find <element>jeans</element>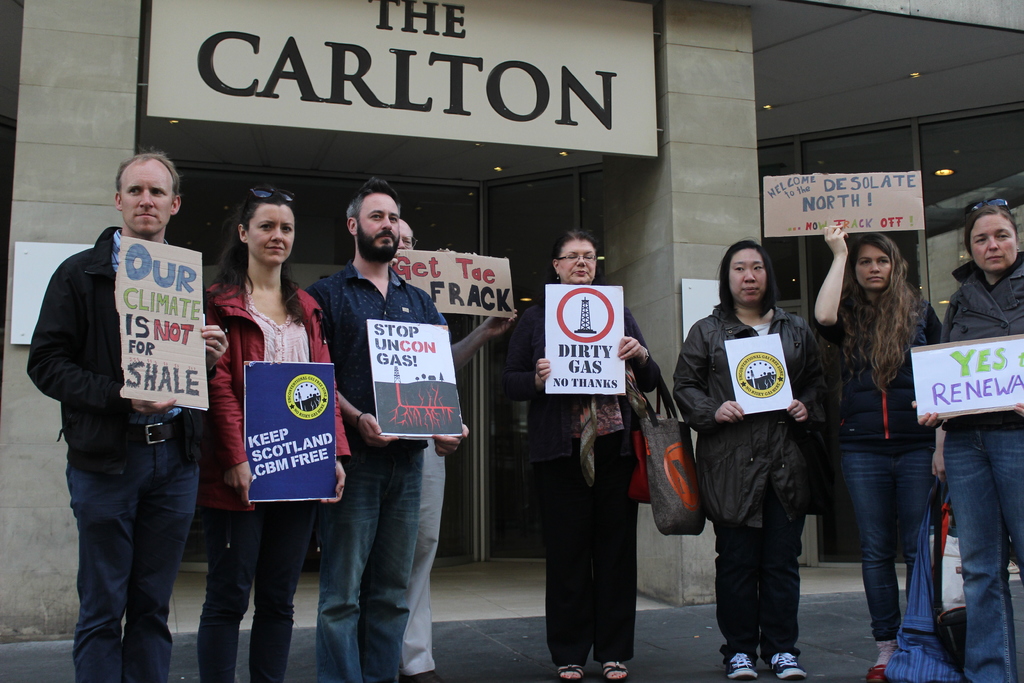
945:426:1023:682
